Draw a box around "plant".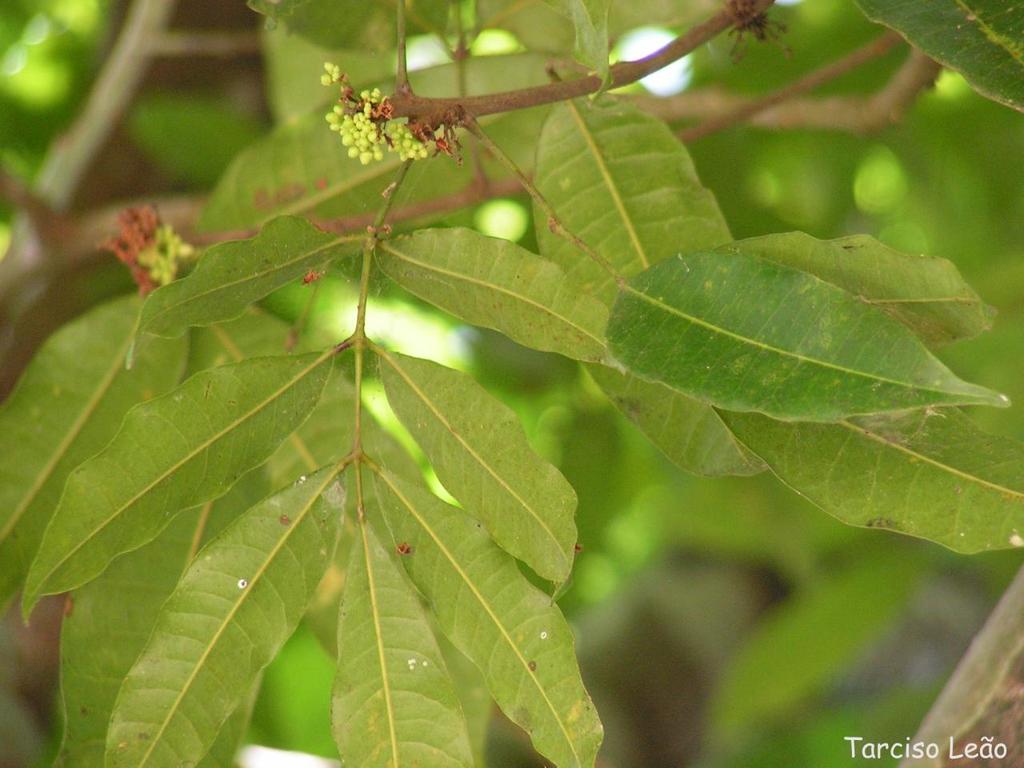
{"left": 0, "top": 0, "right": 1023, "bottom": 767}.
